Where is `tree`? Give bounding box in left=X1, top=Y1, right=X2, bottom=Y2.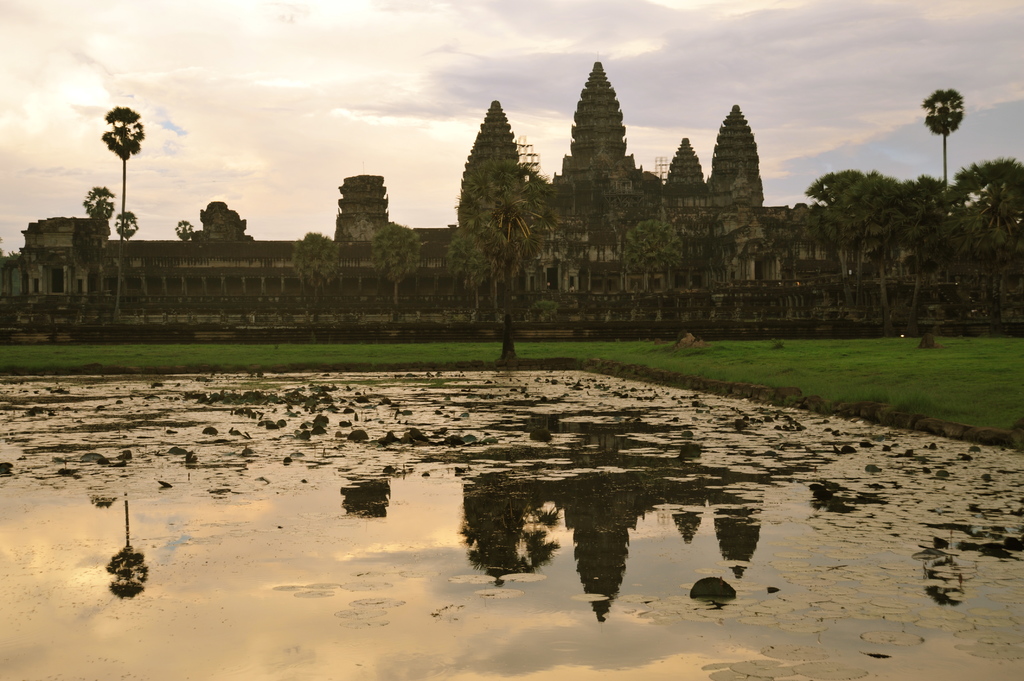
left=463, top=157, right=562, bottom=360.
